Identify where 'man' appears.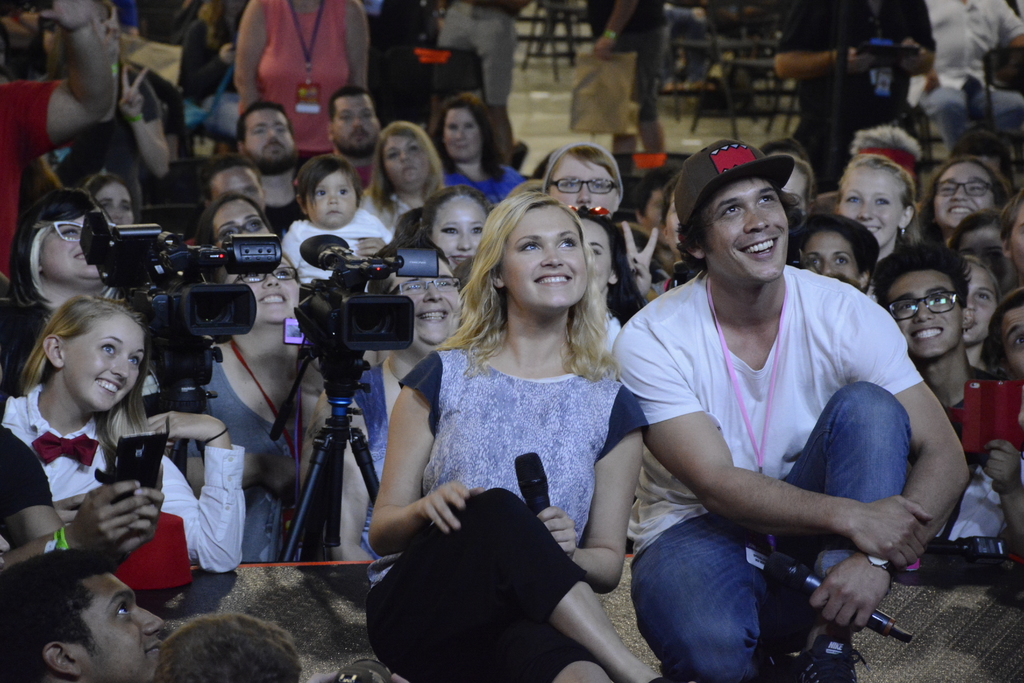
Appears at region(238, 101, 308, 239).
